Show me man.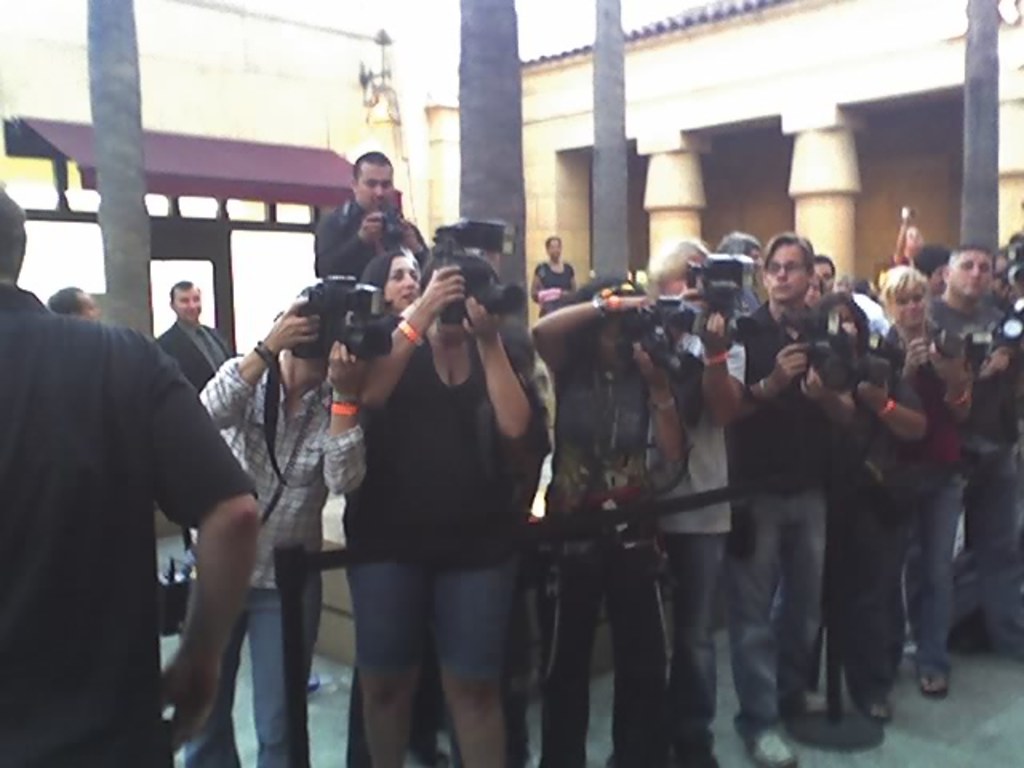
man is here: region(181, 301, 370, 766).
